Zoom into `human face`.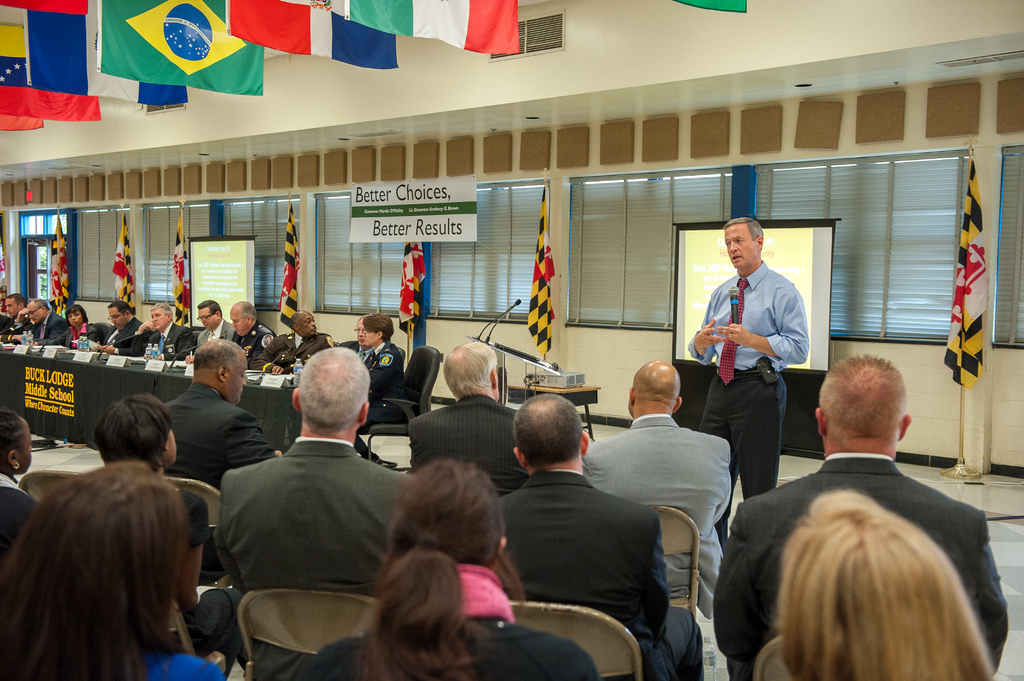
Zoom target: Rect(200, 308, 214, 330).
